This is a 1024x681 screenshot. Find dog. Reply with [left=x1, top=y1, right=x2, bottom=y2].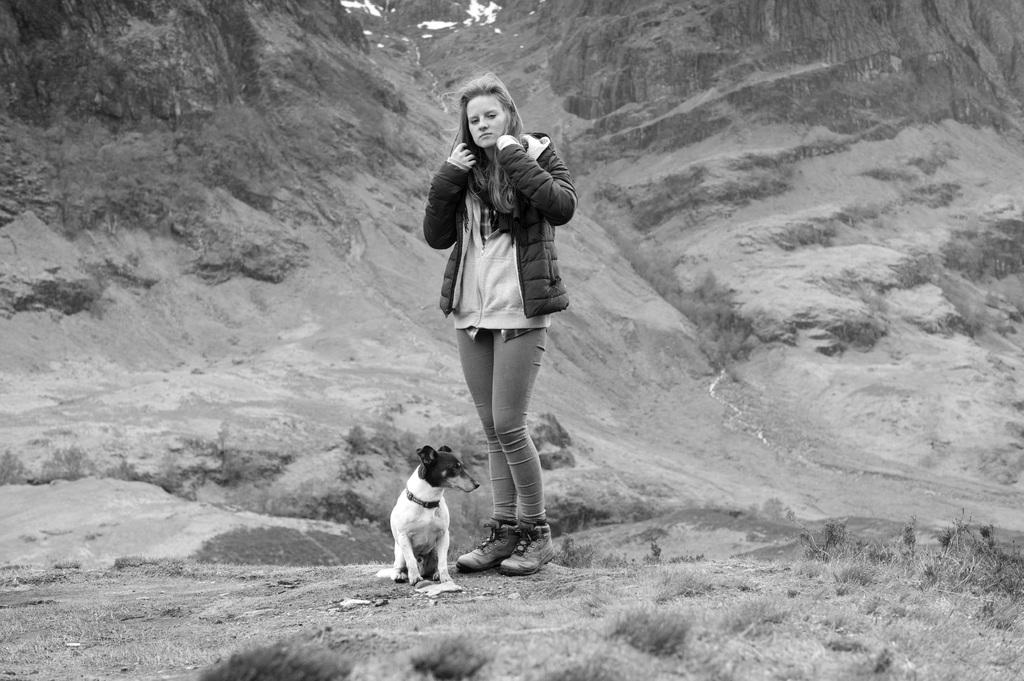
[left=373, top=443, right=482, bottom=584].
